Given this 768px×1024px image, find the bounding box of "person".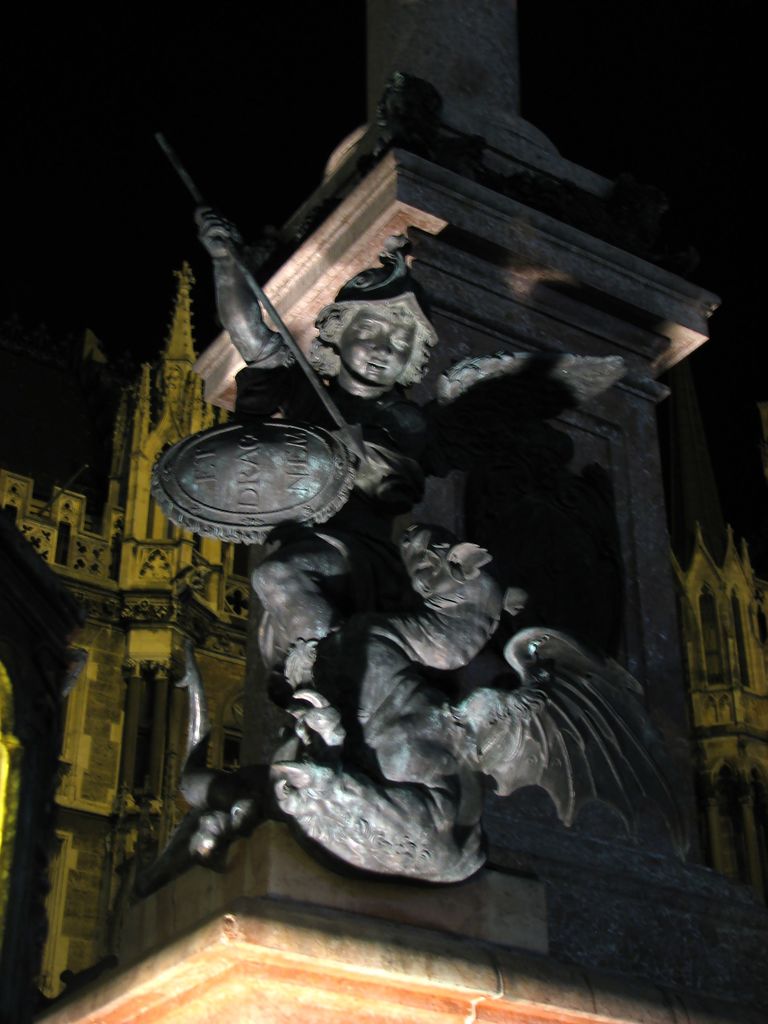
x1=198 y1=223 x2=438 y2=643.
